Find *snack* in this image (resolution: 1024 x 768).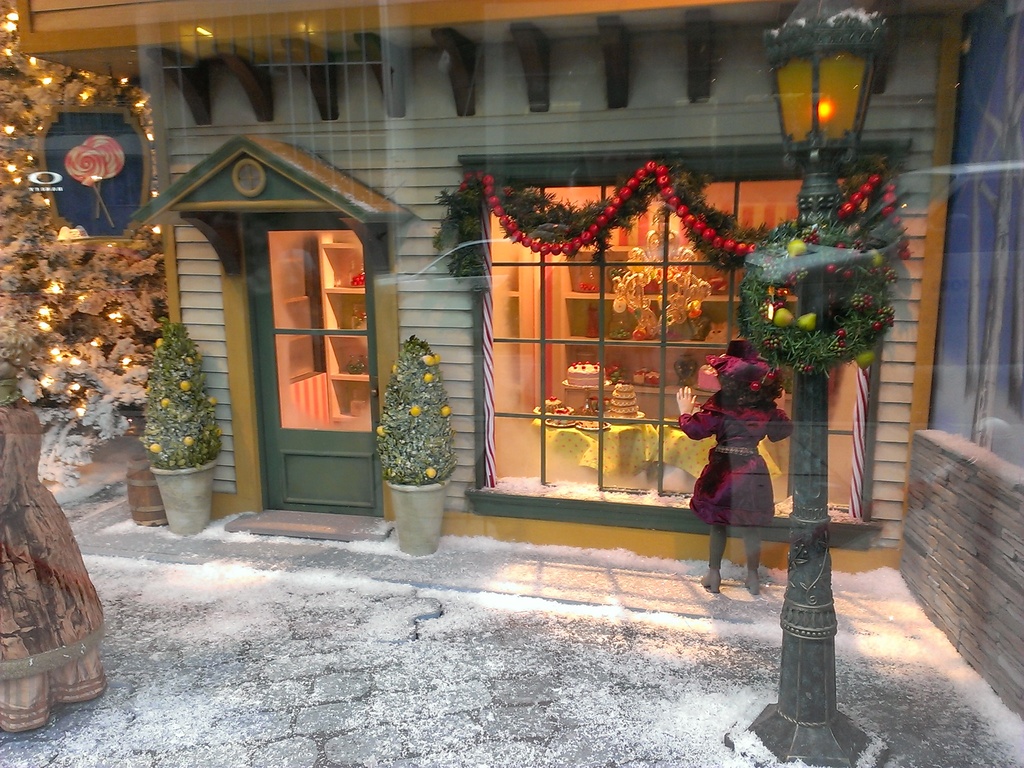
rect(548, 406, 571, 428).
